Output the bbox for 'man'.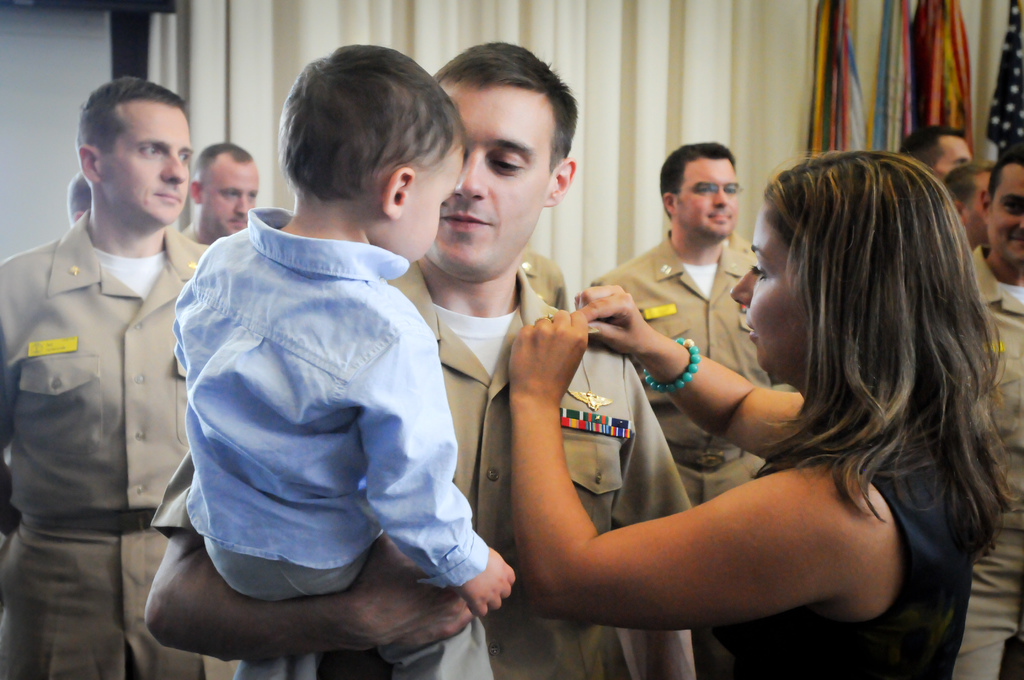
x1=124 y1=40 x2=698 y2=679.
